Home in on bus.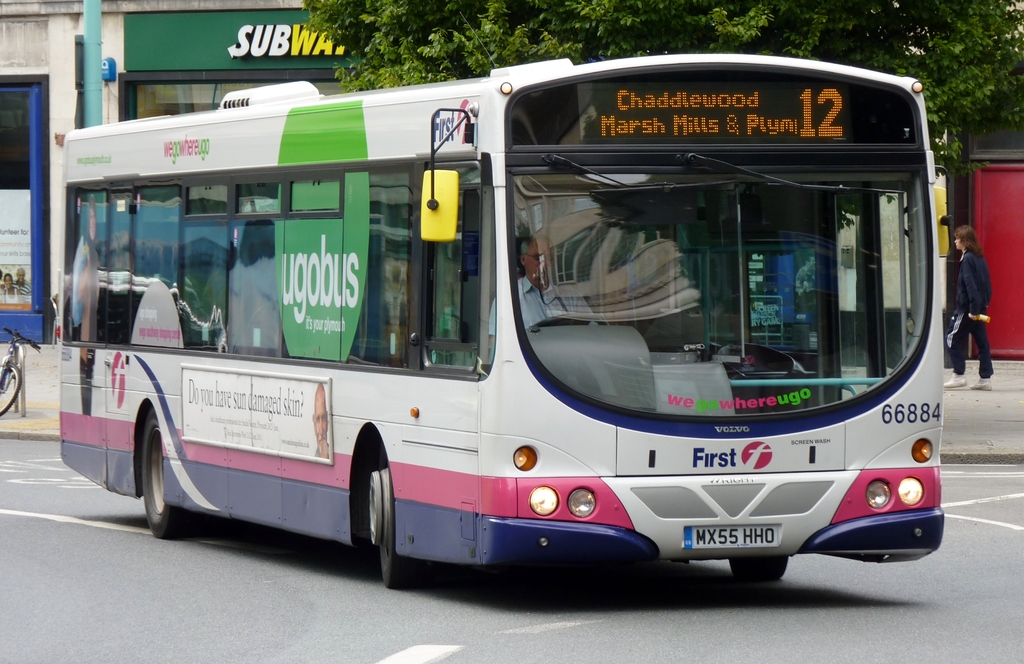
Homed in at x1=55 y1=52 x2=950 y2=581.
